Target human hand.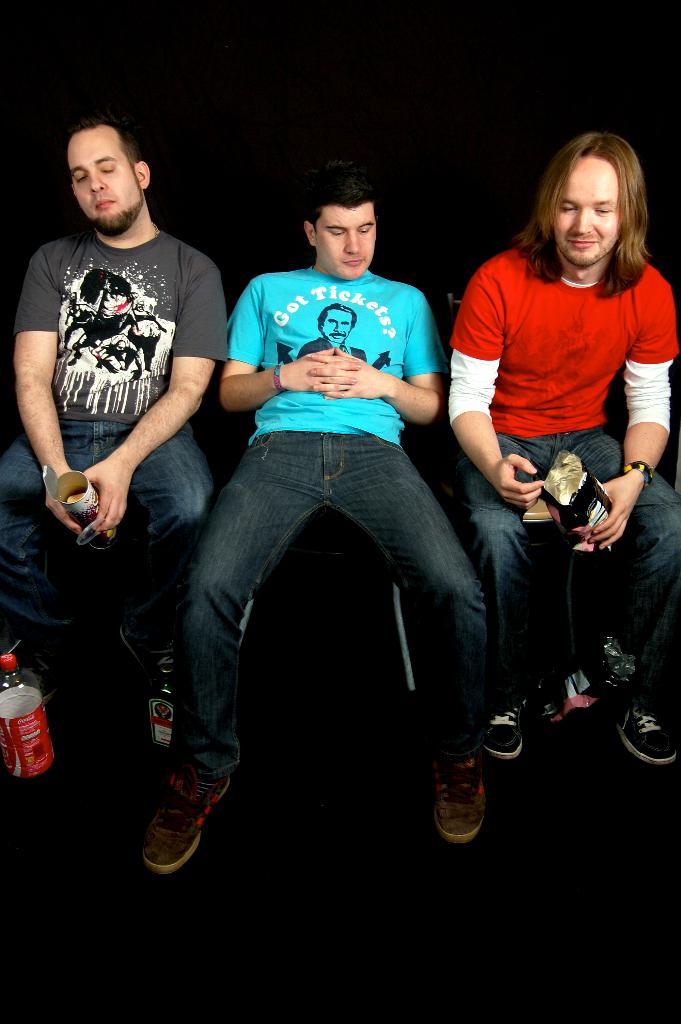
Target region: bbox=(488, 451, 546, 515).
